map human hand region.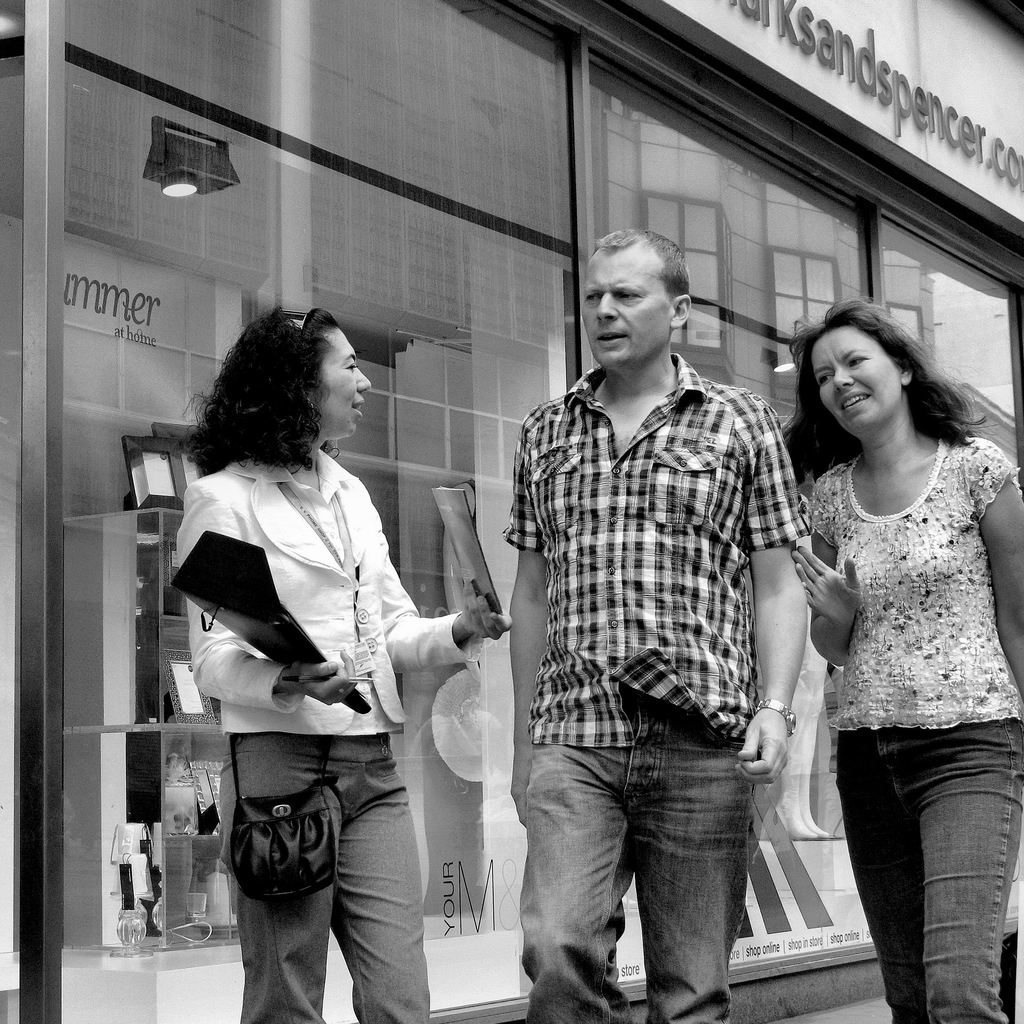
Mapped to locate(736, 707, 792, 785).
